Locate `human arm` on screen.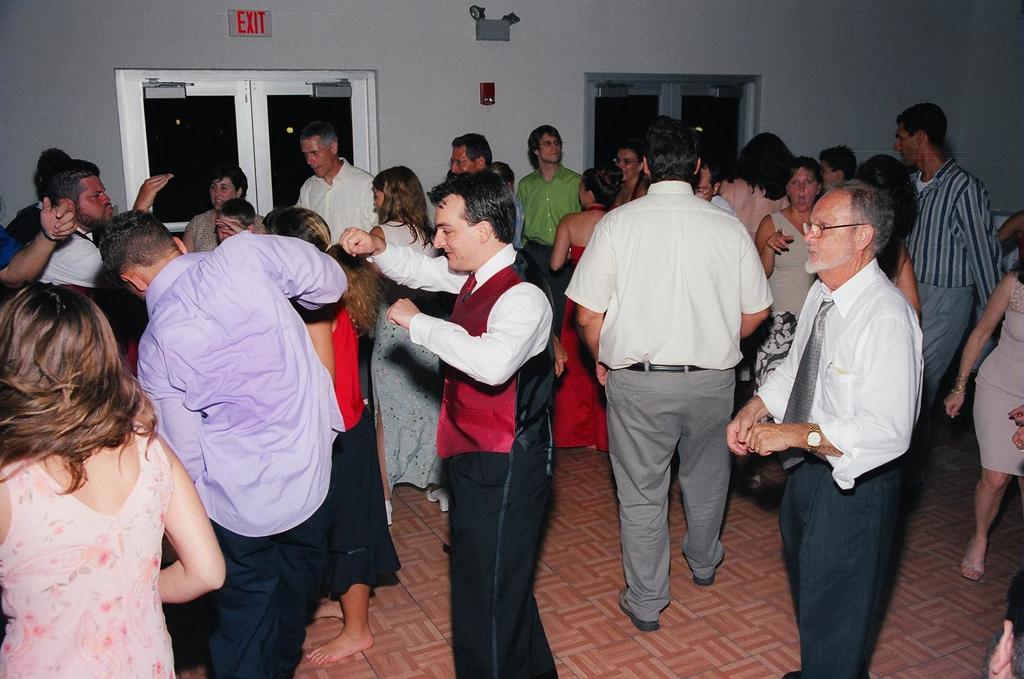
On screen at box=[249, 232, 348, 310].
